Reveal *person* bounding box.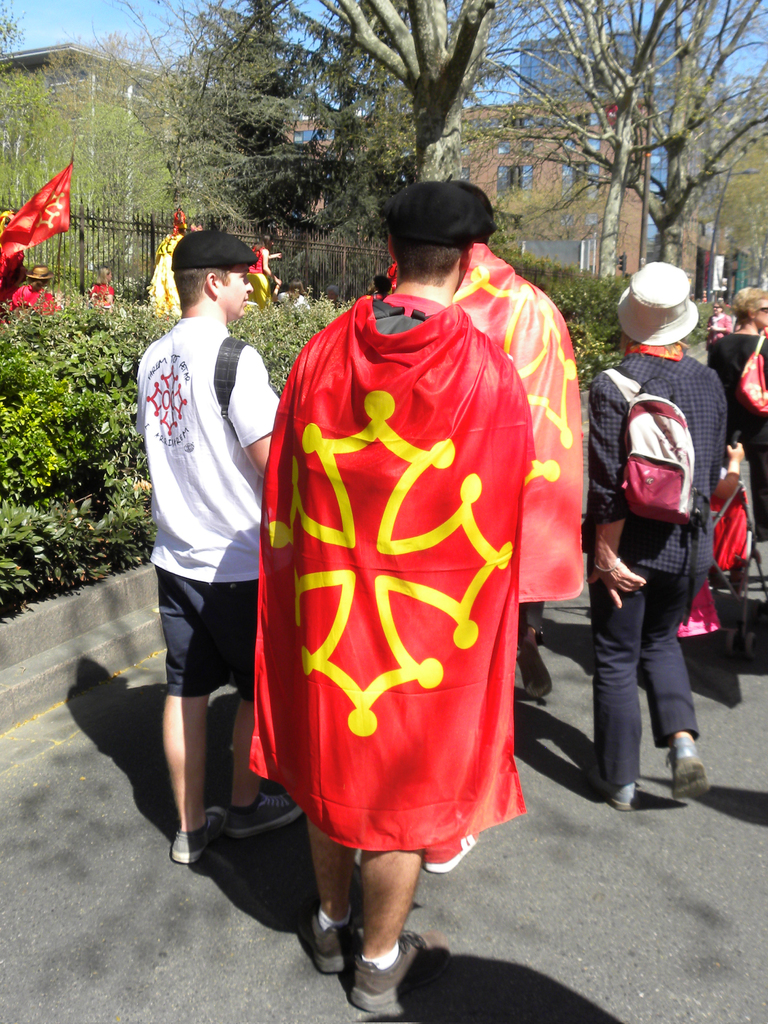
Revealed: bbox=[259, 195, 582, 987].
